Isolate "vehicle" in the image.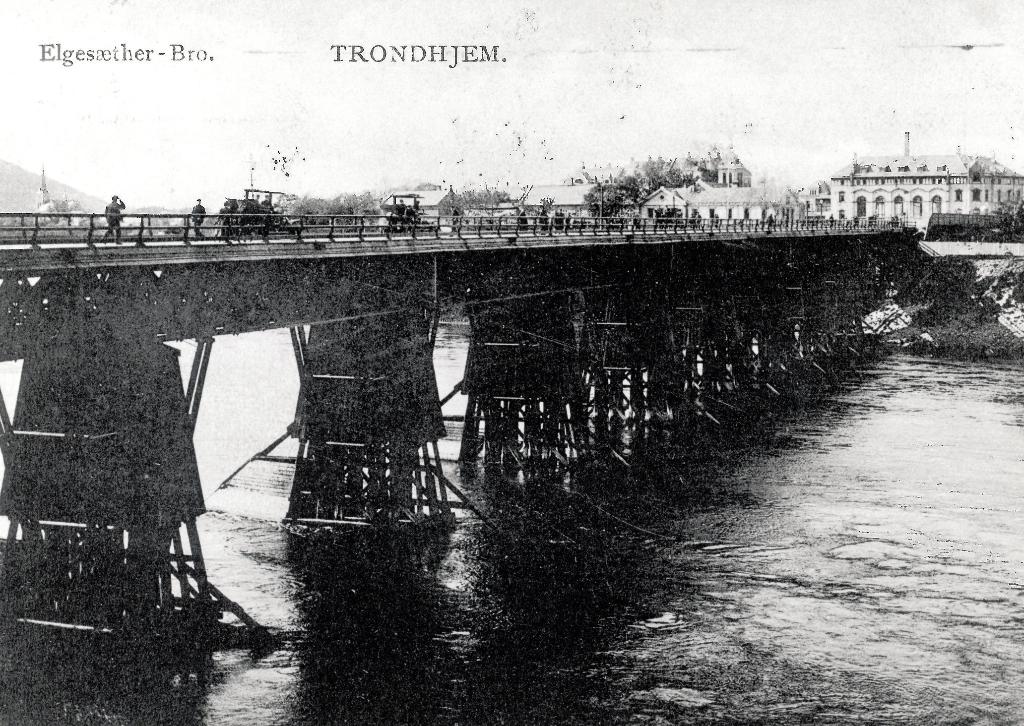
Isolated region: rect(368, 184, 431, 233).
